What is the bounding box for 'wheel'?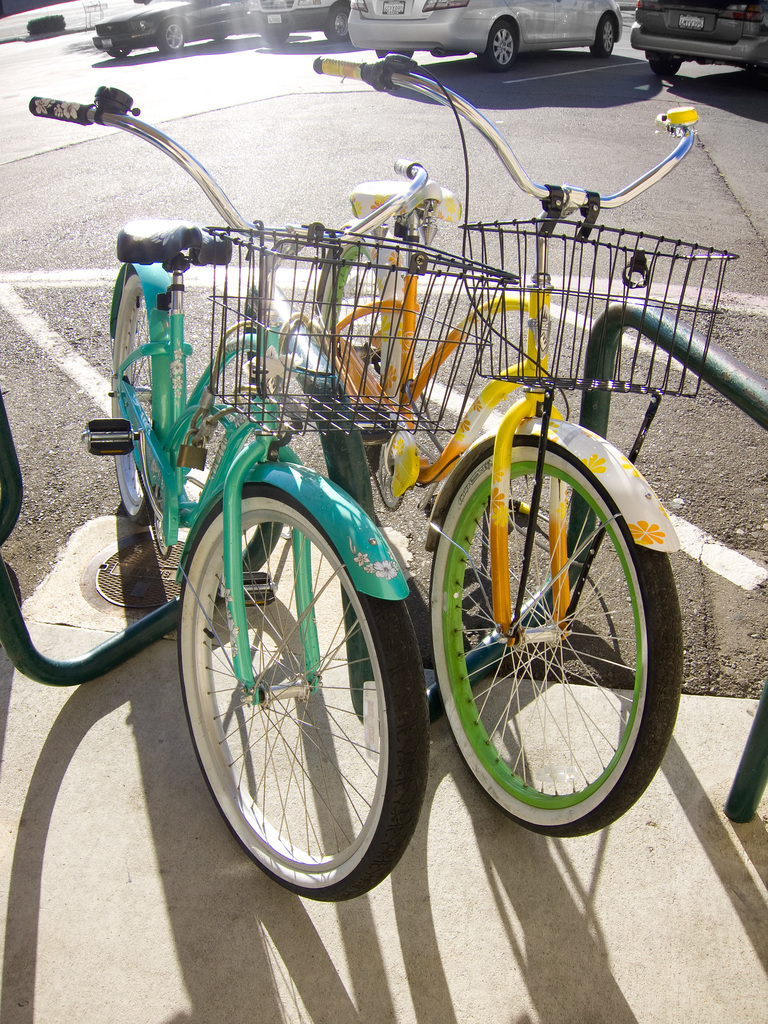
{"left": 109, "top": 266, "right": 157, "bottom": 527}.
